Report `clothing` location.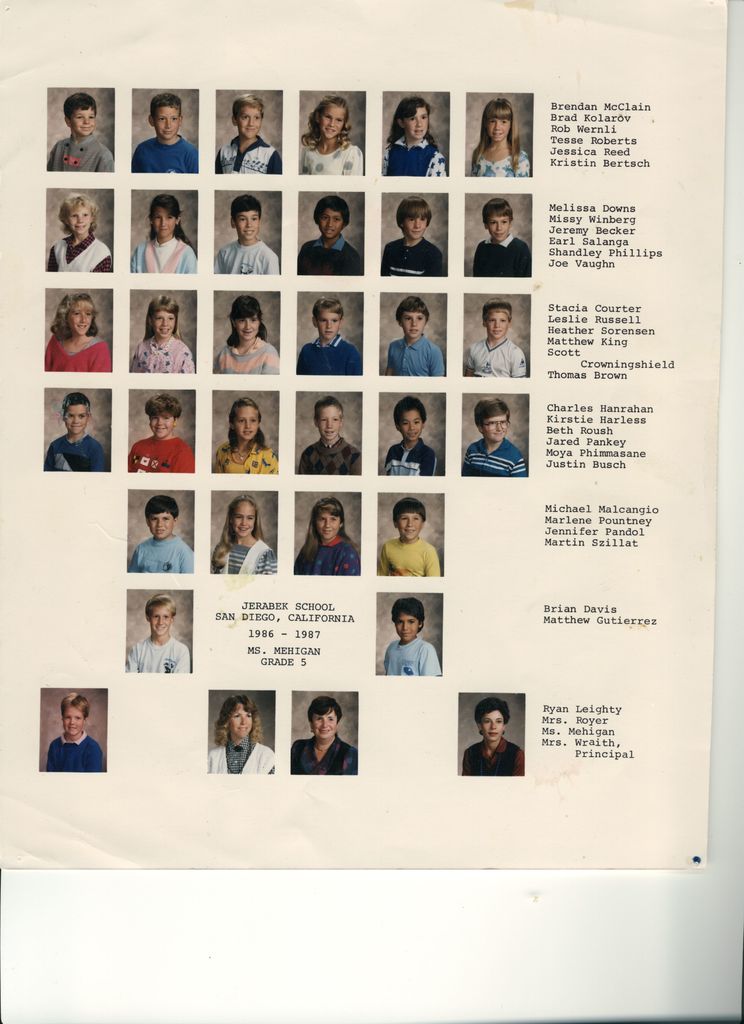
Report: 47/326/111/371.
